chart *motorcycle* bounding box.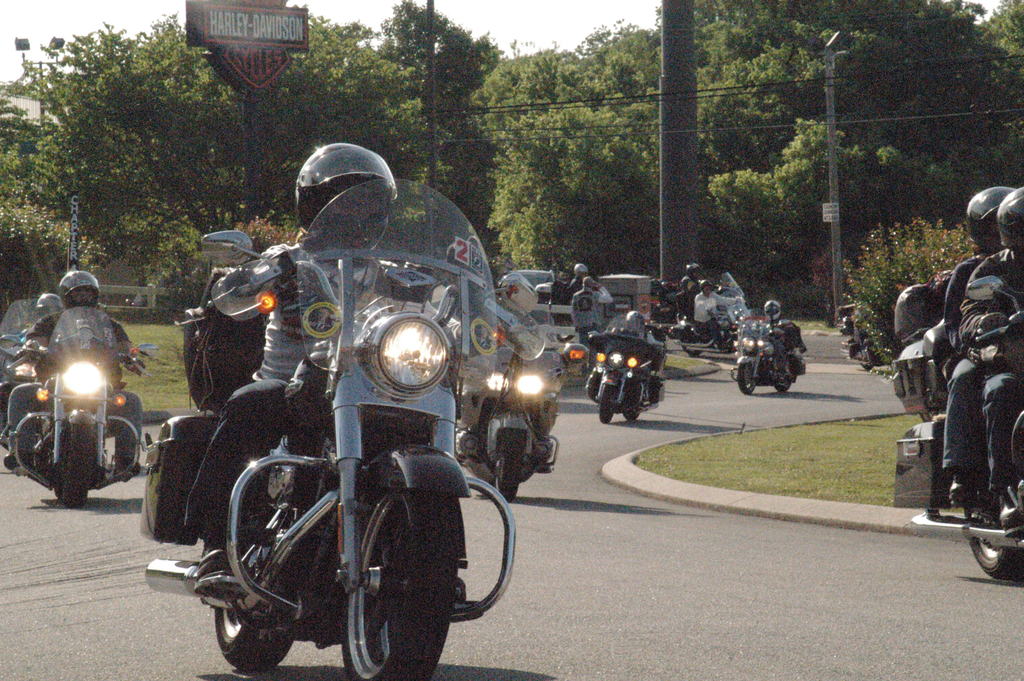
Charted: (2, 306, 158, 505).
